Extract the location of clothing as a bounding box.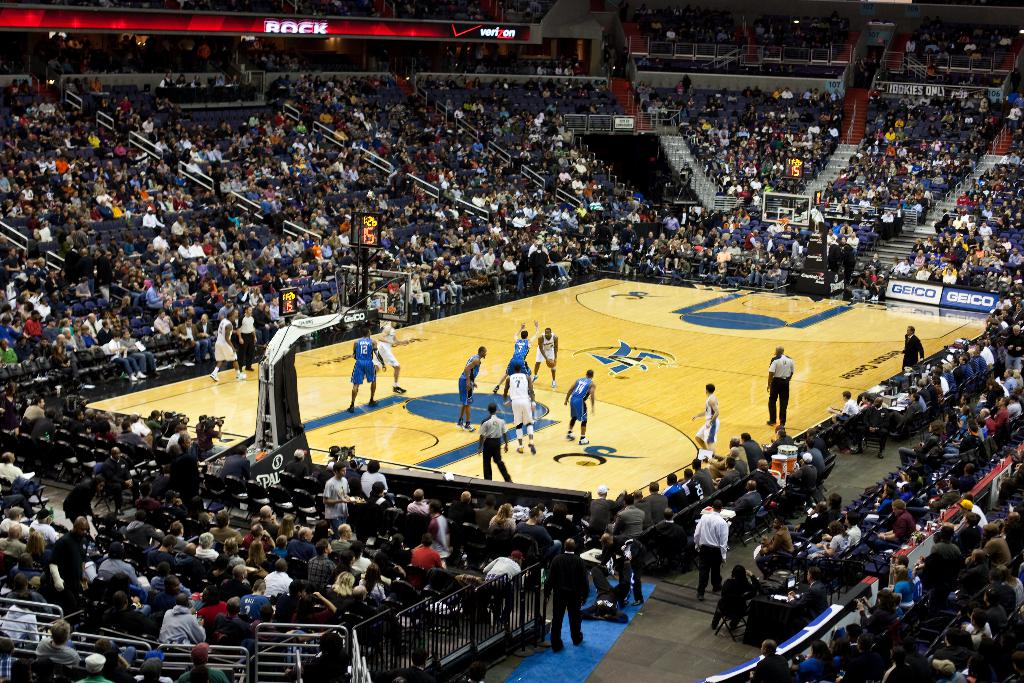
x1=460, y1=354, x2=481, y2=409.
